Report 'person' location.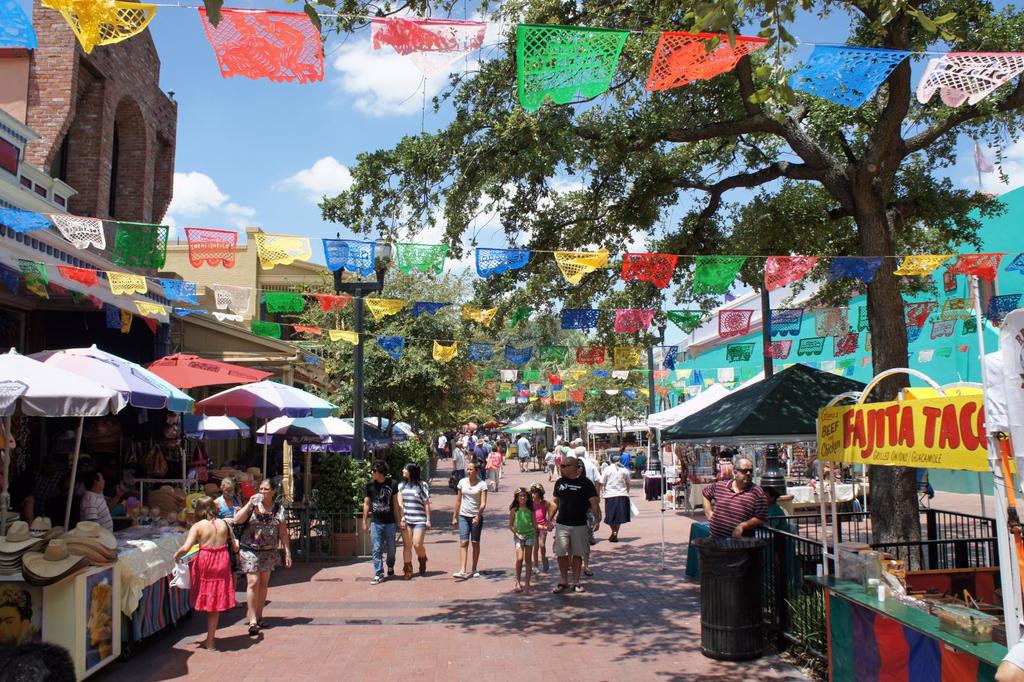
Report: 170:486:248:651.
